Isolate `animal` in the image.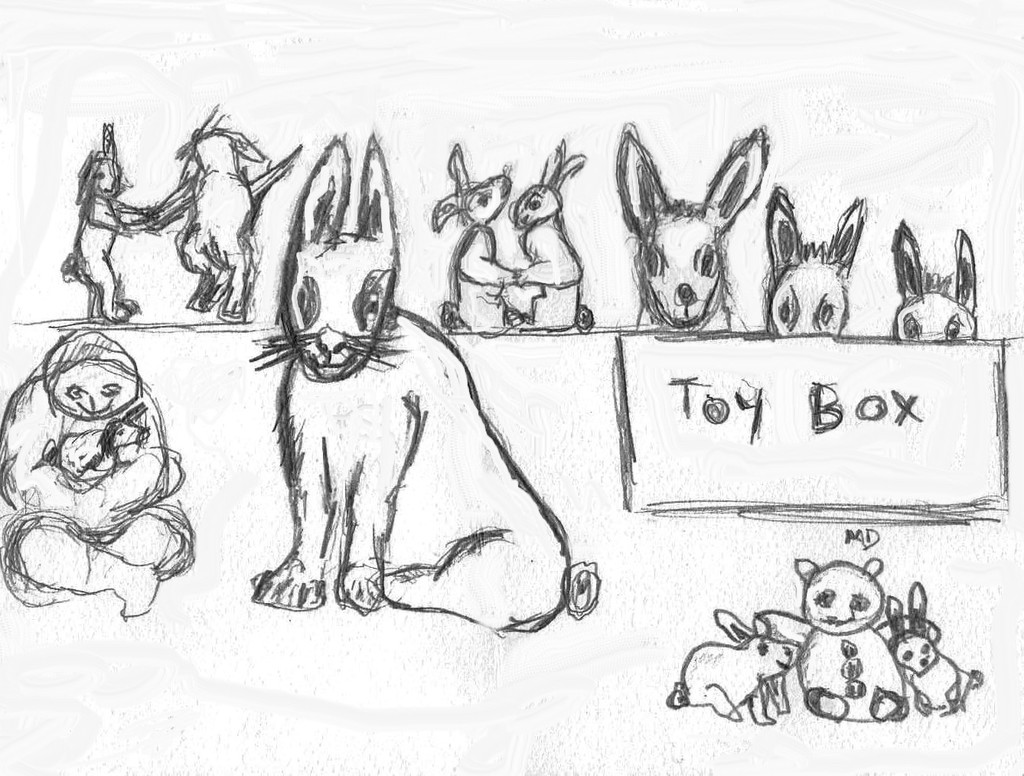
Isolated region: x1=886, y1=577, x2=982, y2=716.
